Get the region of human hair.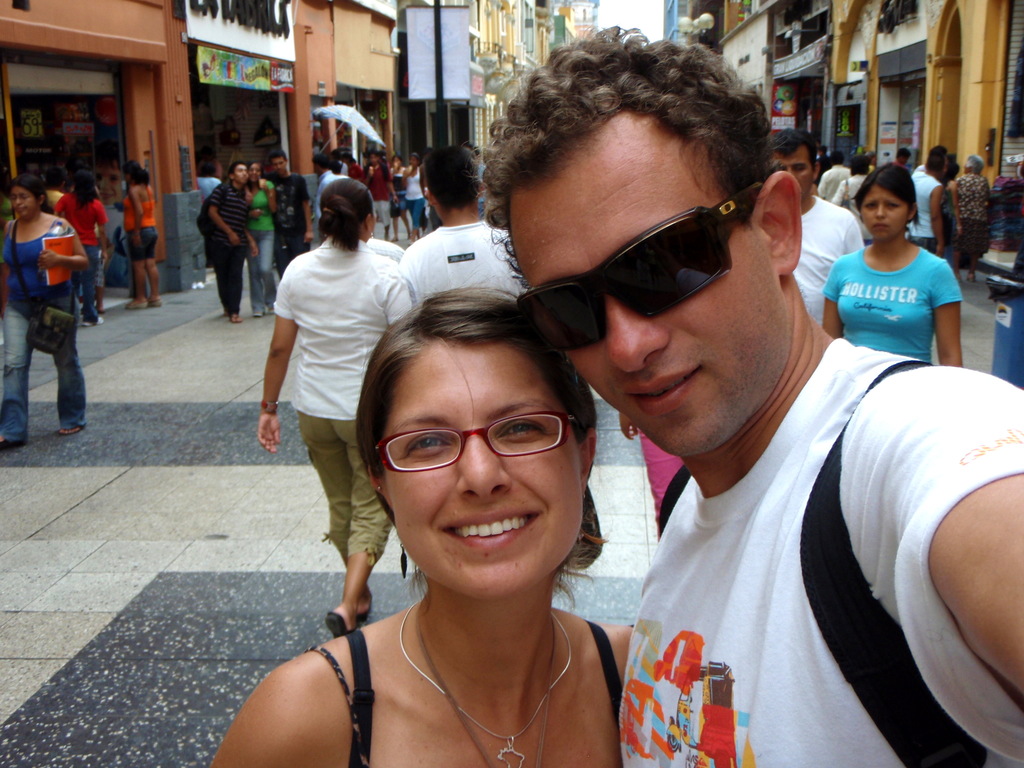
<region>87, 145, 120, 174</region>.
